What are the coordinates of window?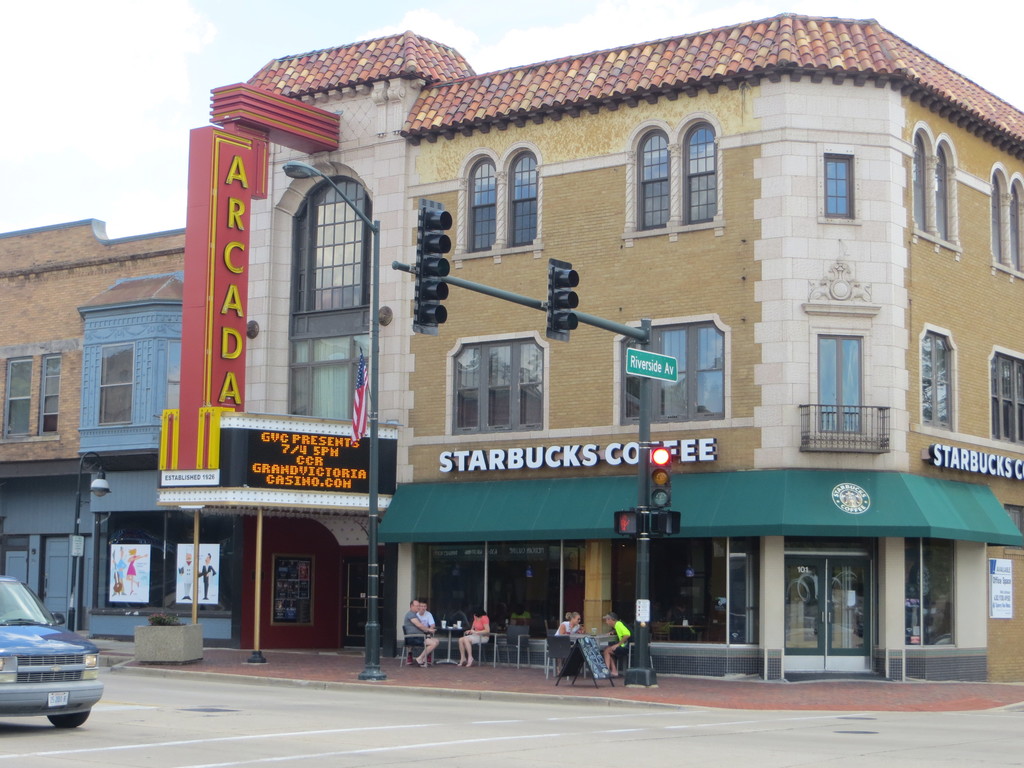
[465,157,499,253].
